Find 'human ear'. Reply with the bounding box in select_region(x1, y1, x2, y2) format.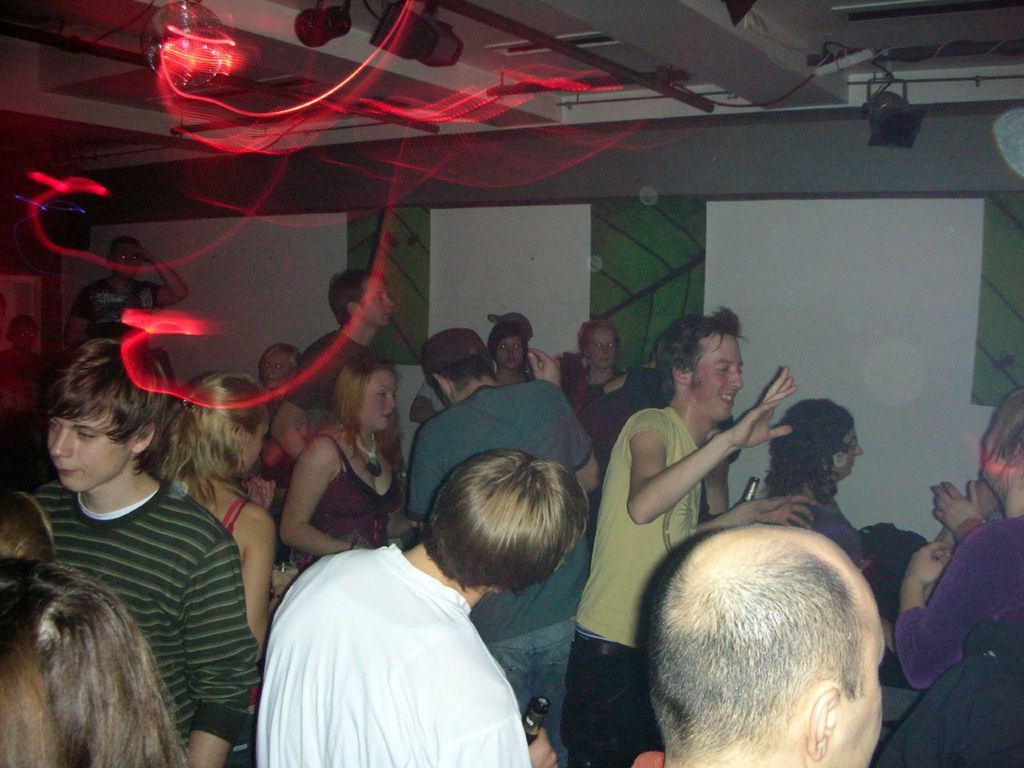
select_region(134, 420, 157, 454).
